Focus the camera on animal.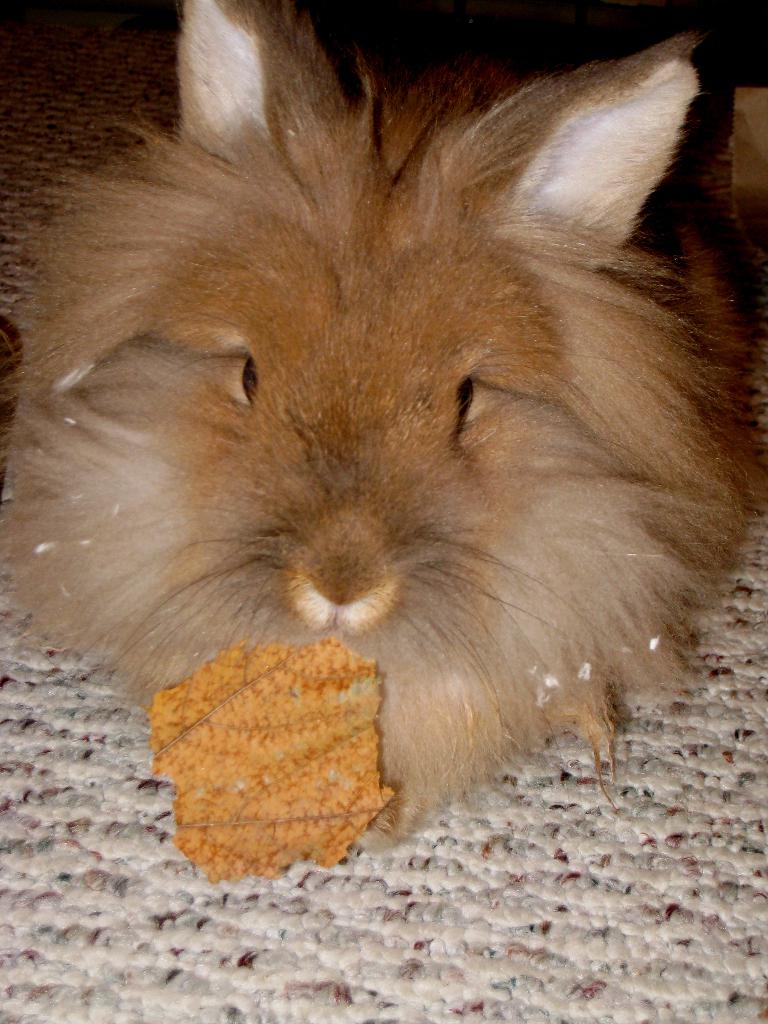
Focus region: 0,1,767,834.
